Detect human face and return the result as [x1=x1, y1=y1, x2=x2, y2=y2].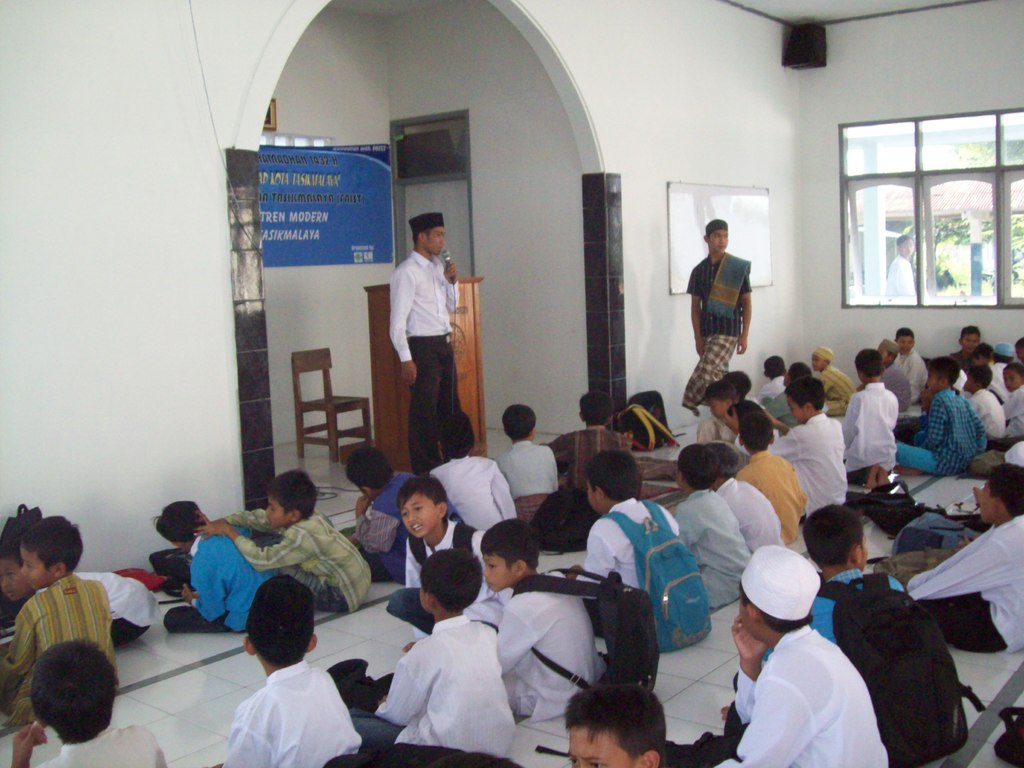
[x1=481, y1=547, x2=516, y2=589].
